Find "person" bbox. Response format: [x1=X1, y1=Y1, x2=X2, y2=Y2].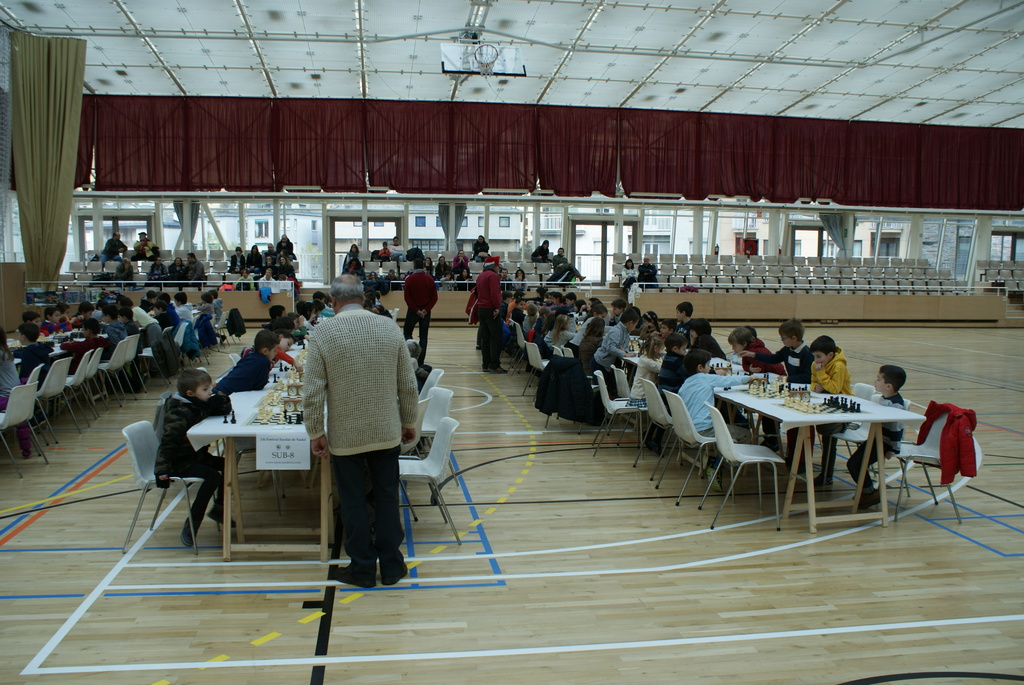
[x1=230, y1=231, x2=296, y2=300].
